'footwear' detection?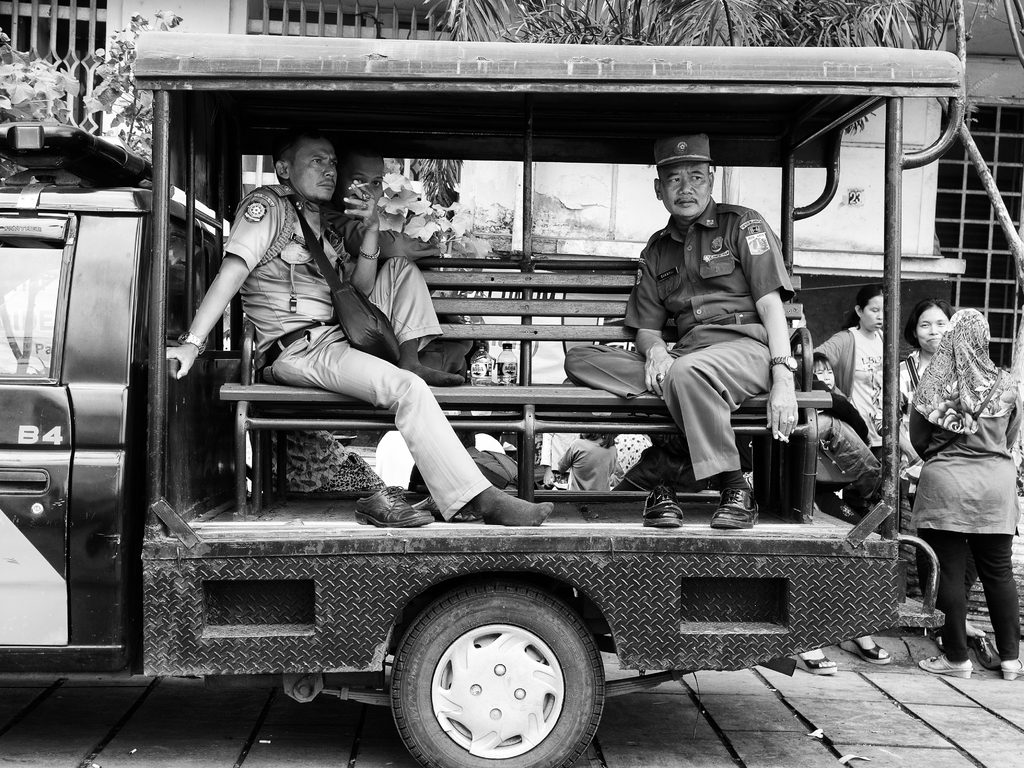
x1=641, y1=486, x2=689, y2=527
